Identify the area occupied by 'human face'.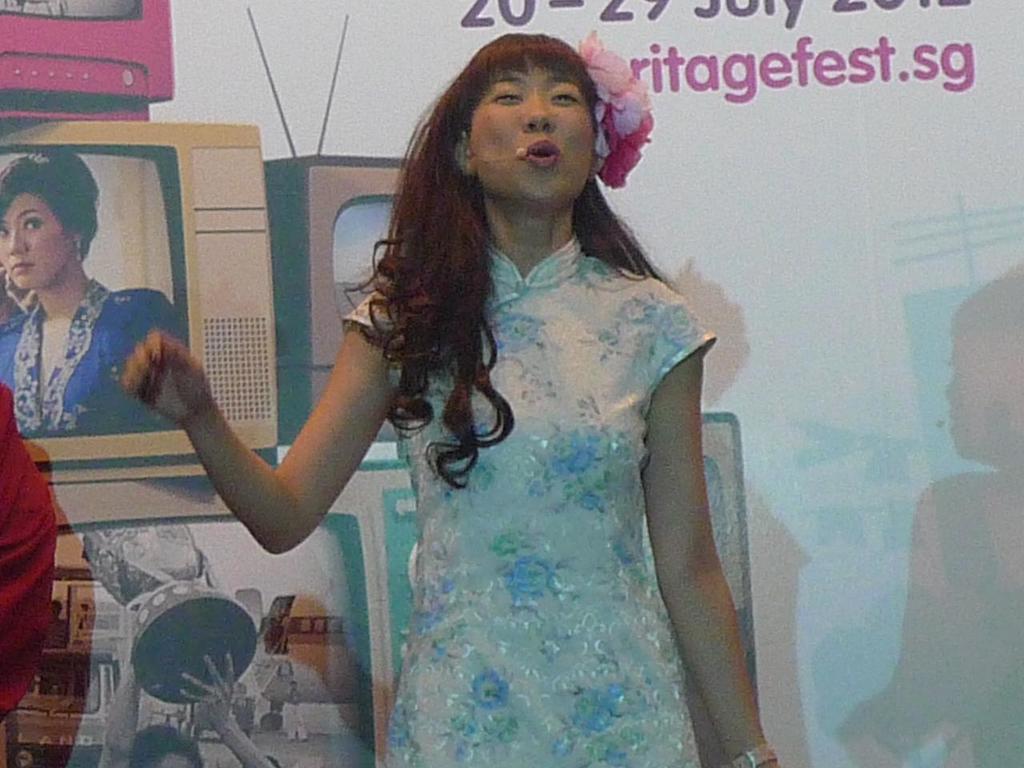
Area: locate(0, 190, 72, 292).
